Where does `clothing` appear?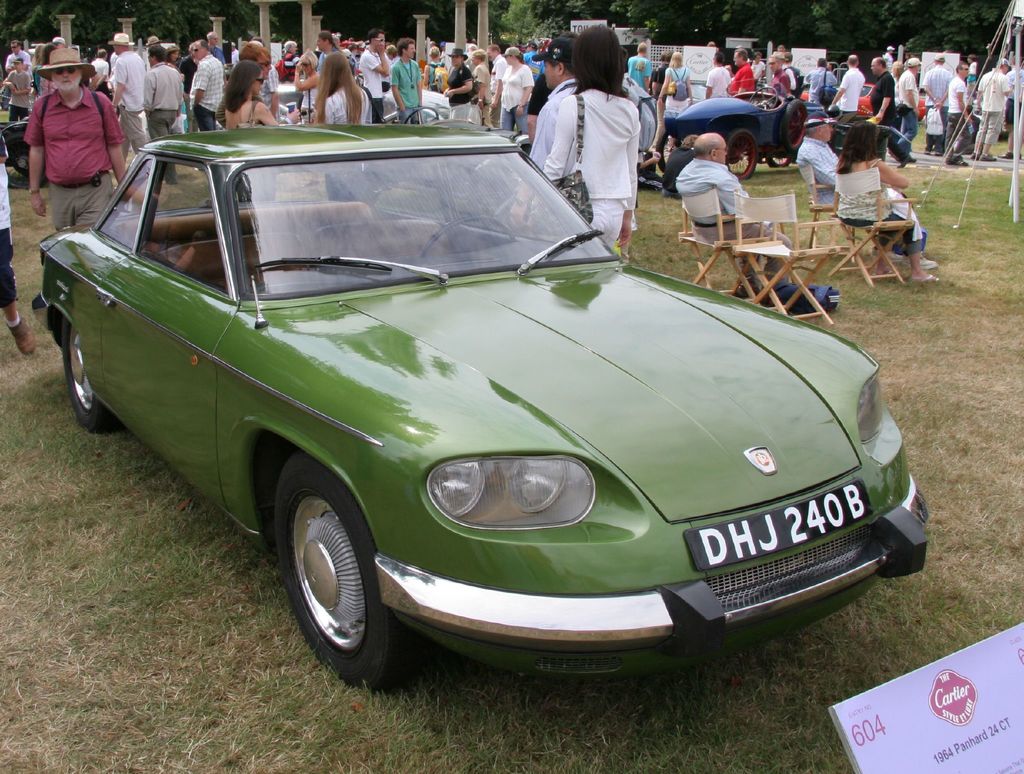
Appears at box(871, 70, 907, 160).
